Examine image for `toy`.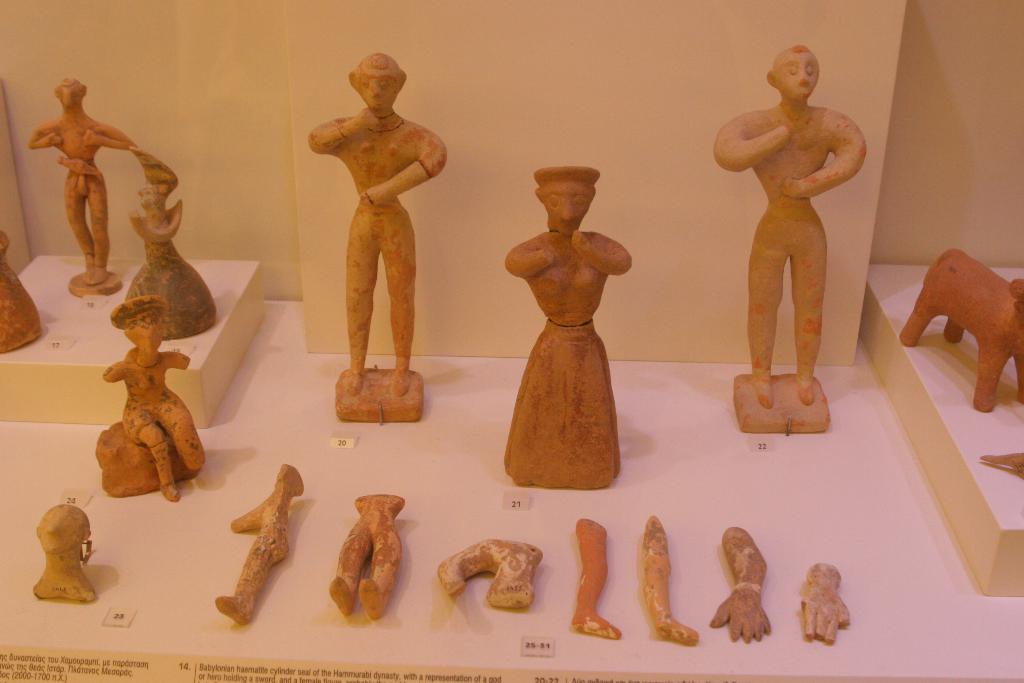
Examination result: [572, 518, 623, 636].
